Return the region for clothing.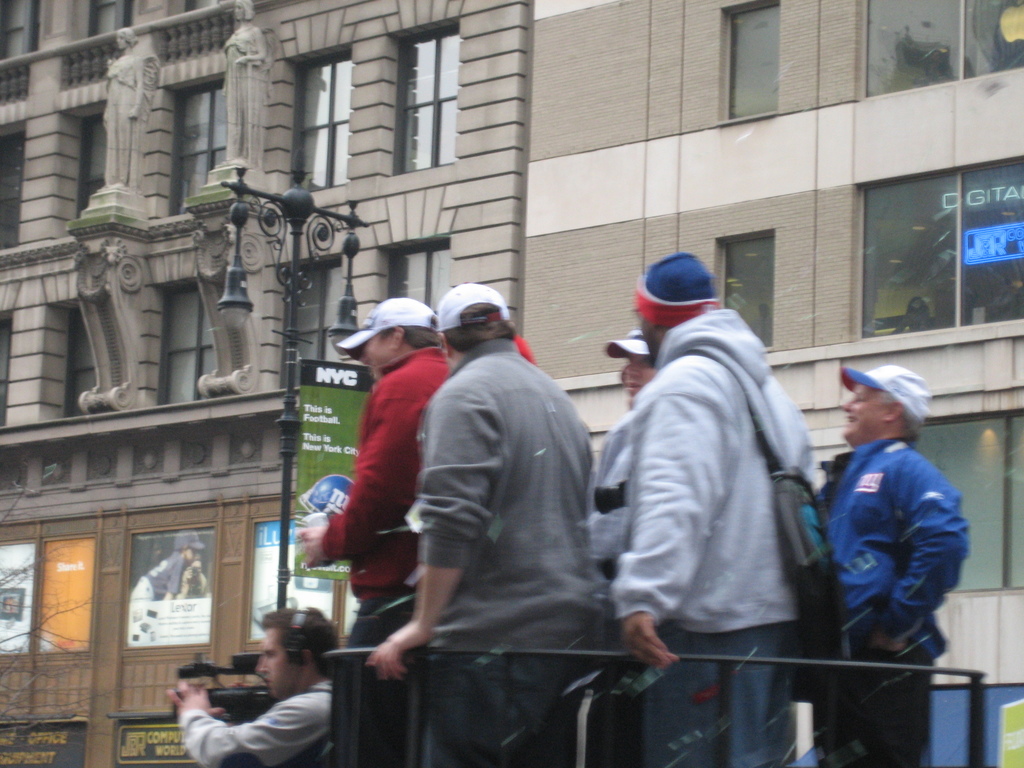
[x1=603, y1=234, x2=844, y2=736].
